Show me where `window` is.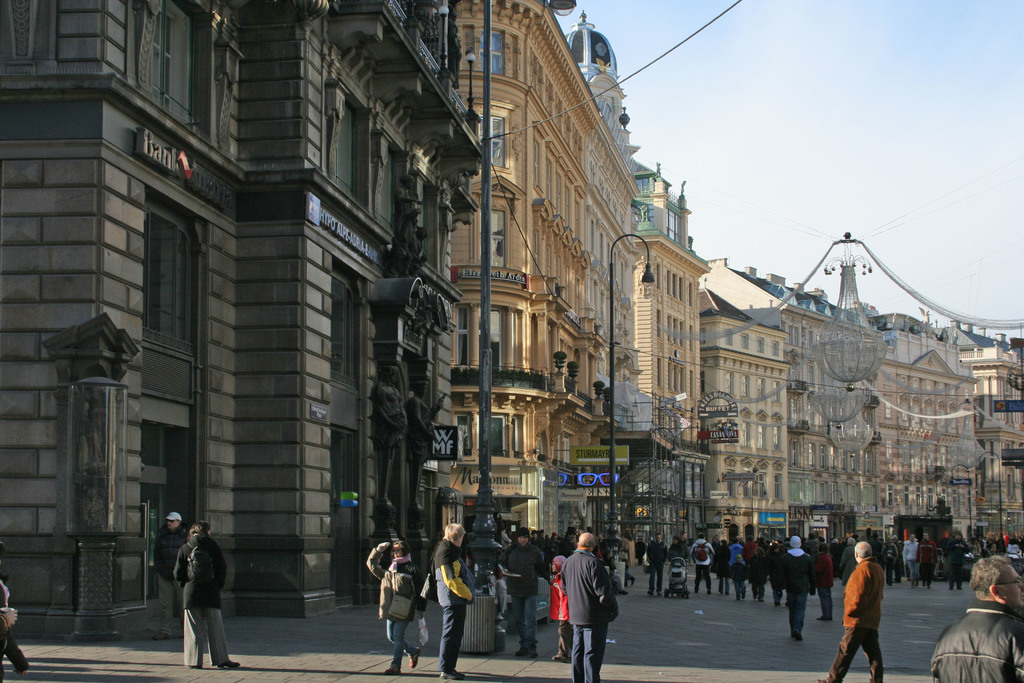
`window` is at (884,486,893,506).
